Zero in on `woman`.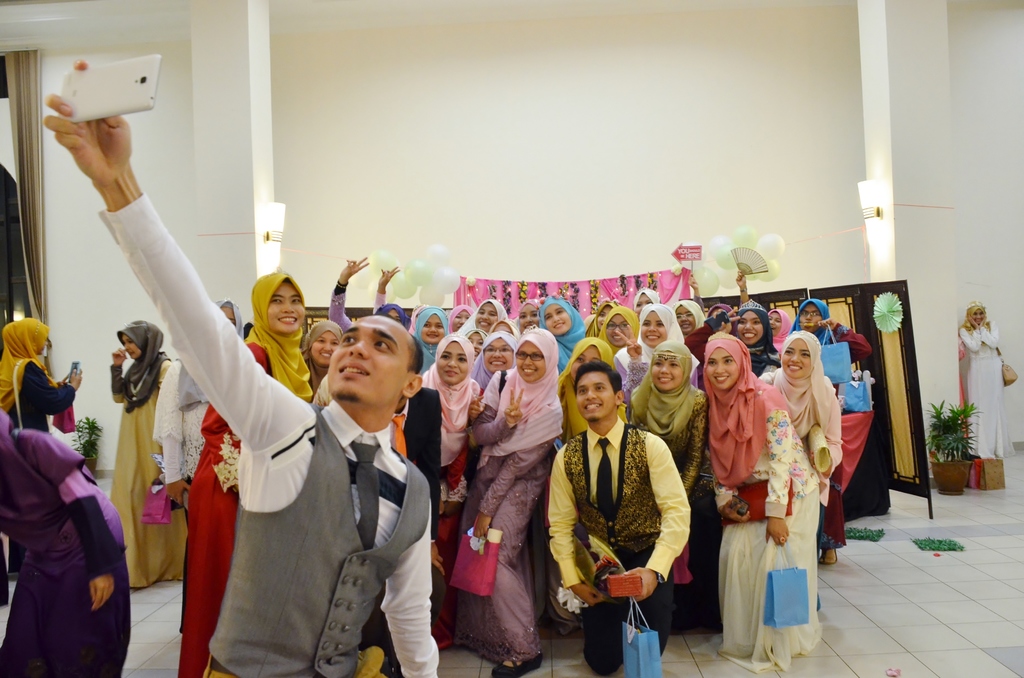
Zeroed in: [left=0, top=407, right=136, bottom=677].
